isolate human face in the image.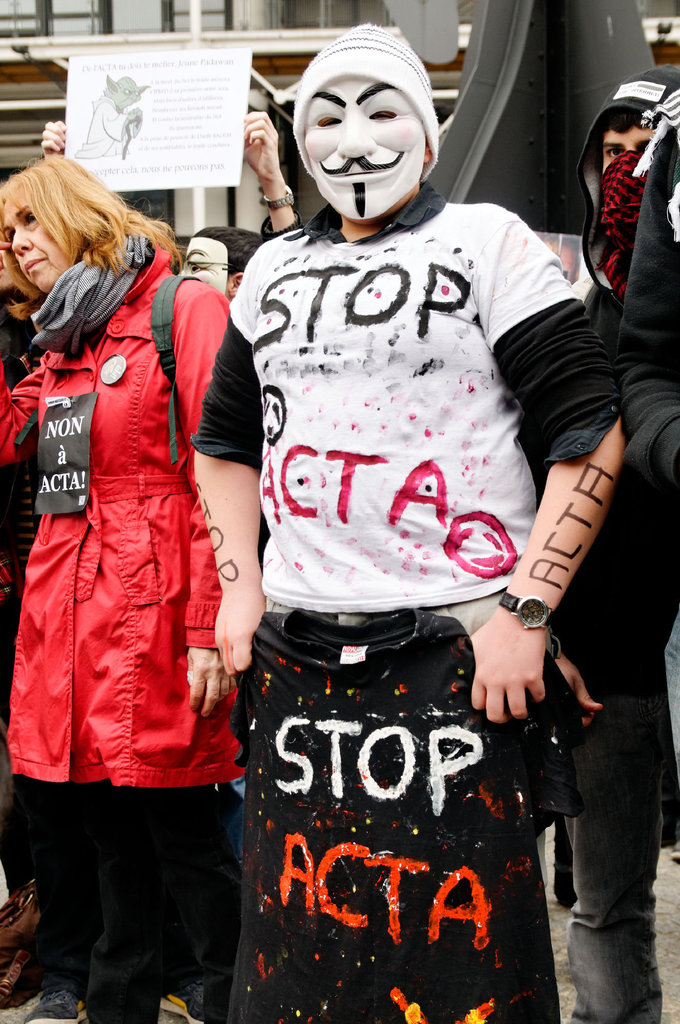
Isolated region: crop(1, 187, 72, 295).
